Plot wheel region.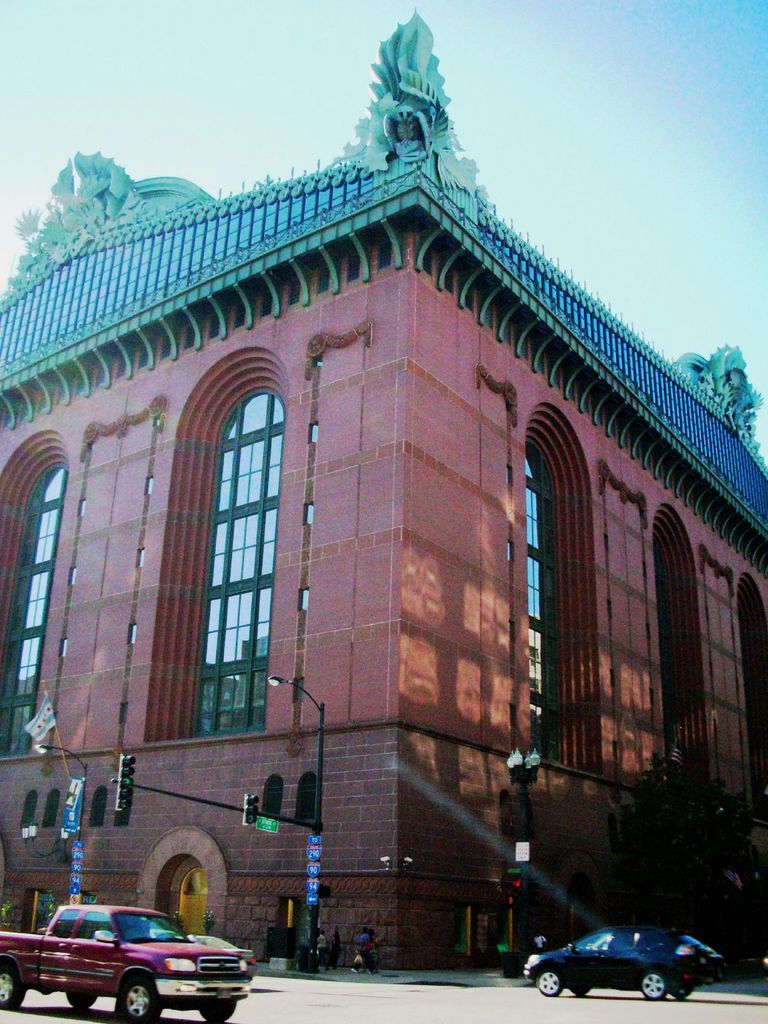
Plotted at crop(540, 969, 563, 997).
